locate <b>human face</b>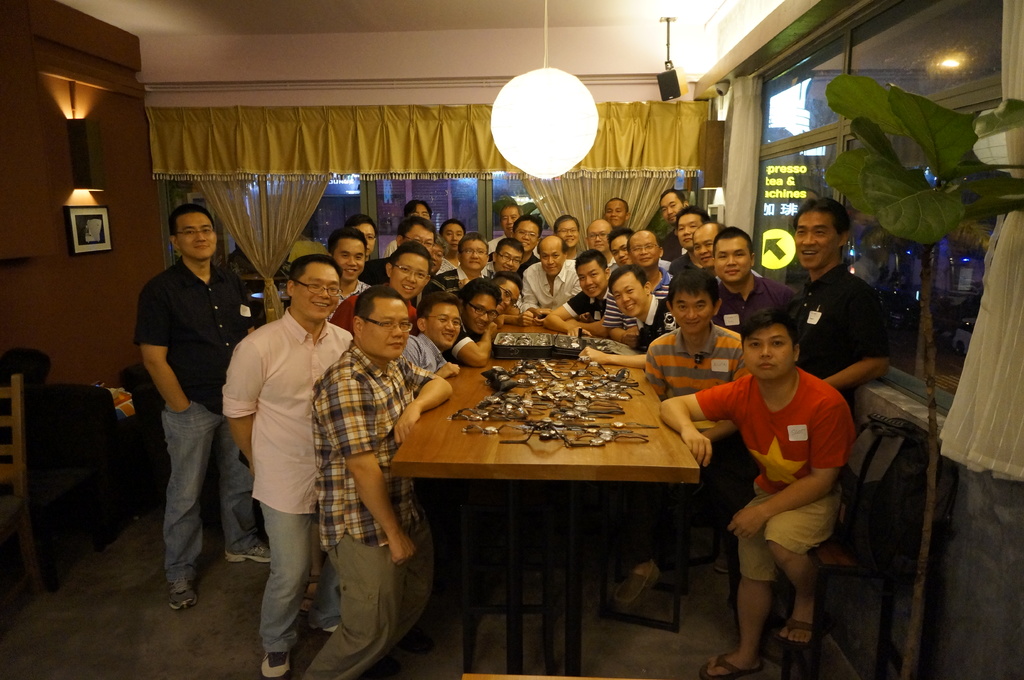
[left=388, top=253, right=431, bottom=298]
